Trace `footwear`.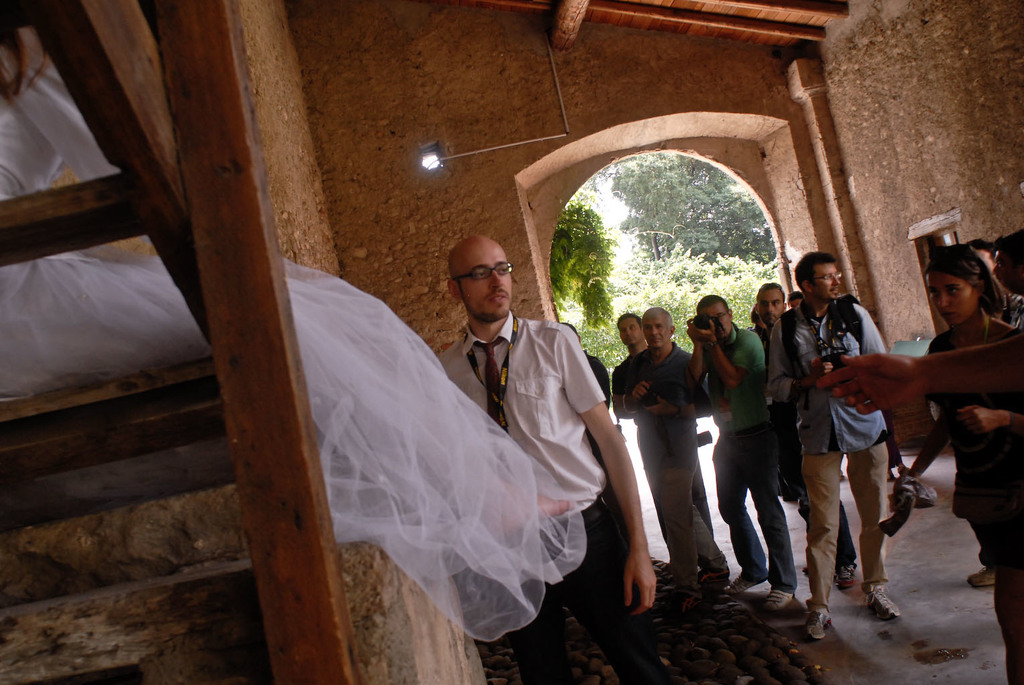
Traced to (832,561,855,589).
